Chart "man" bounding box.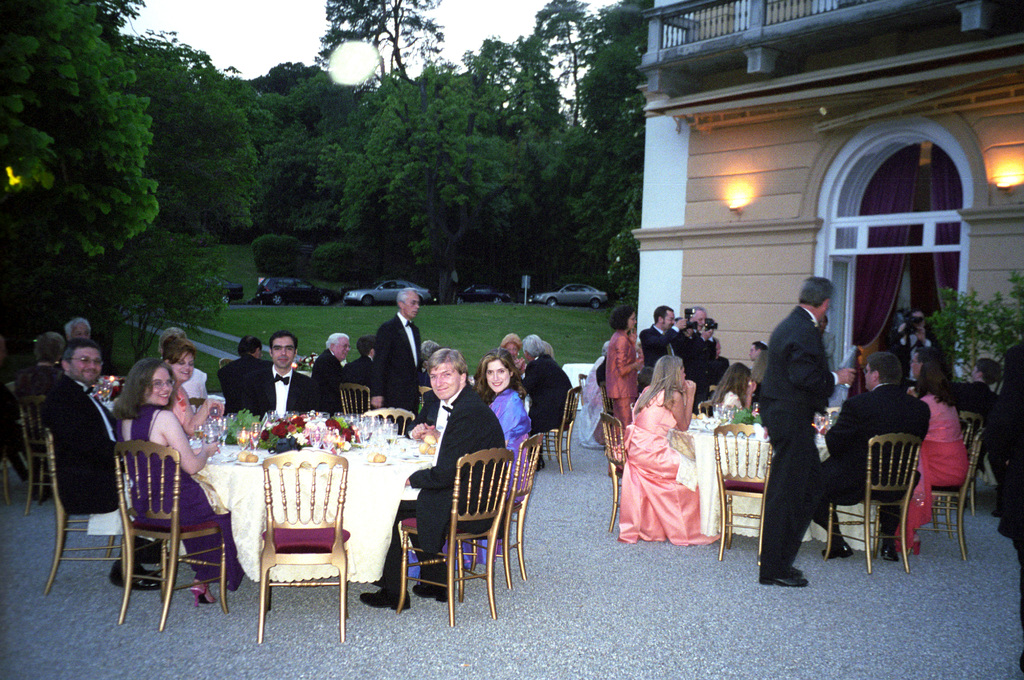
Charted: <bbox>675, 306, 715, 414</bbox>.
